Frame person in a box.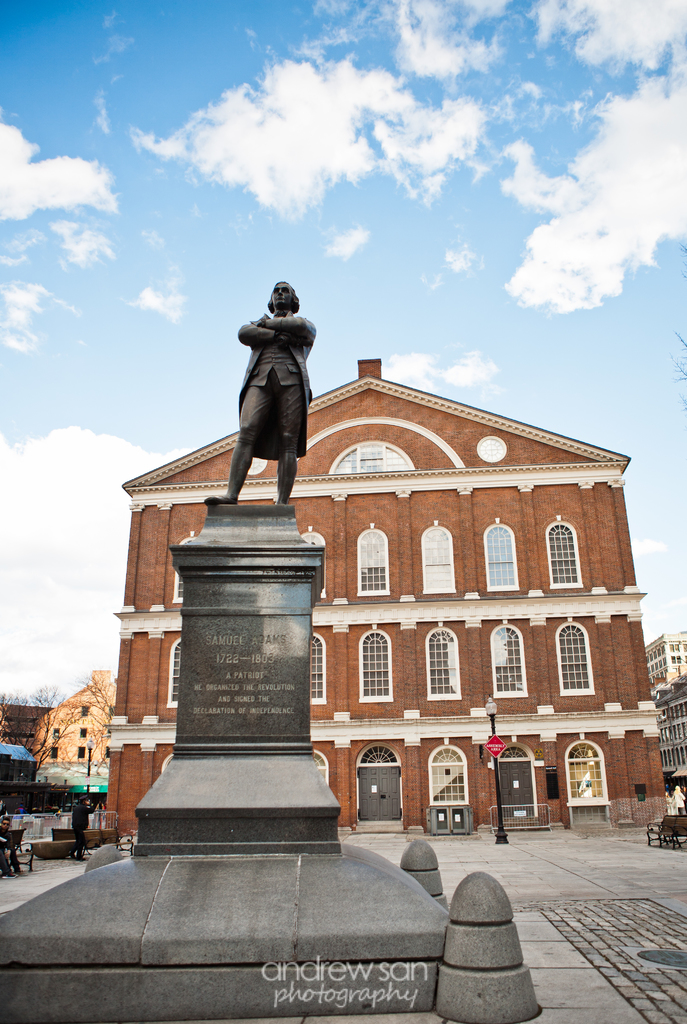
rect(204, 282, 316, 500).
